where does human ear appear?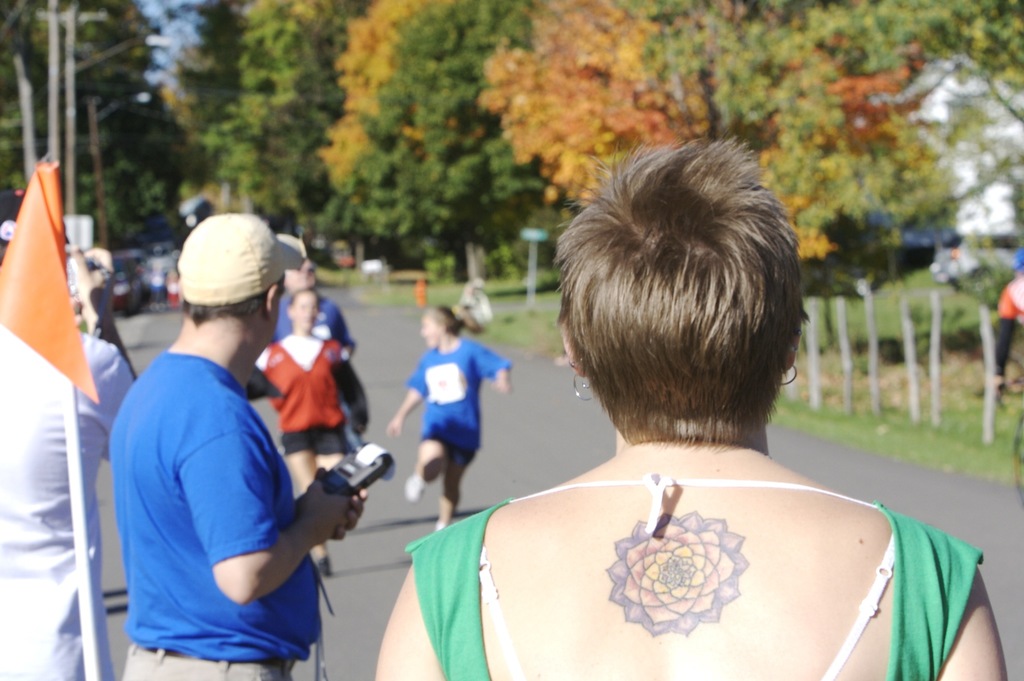
Appears at box=[266, 286, 275, 318].
